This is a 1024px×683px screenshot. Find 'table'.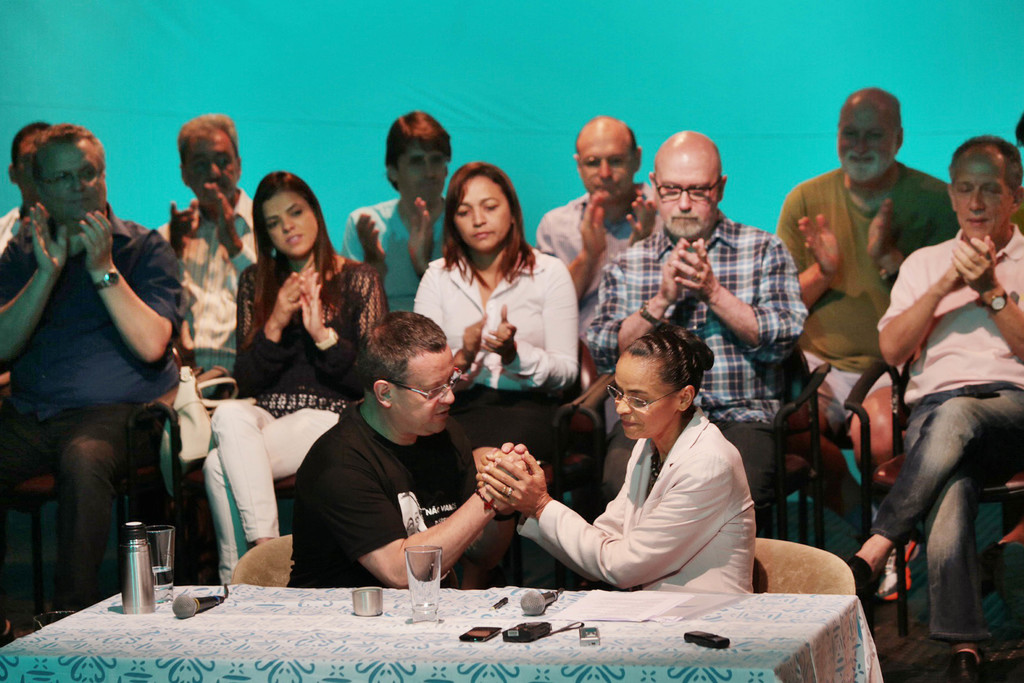
Bounding box: x1=0, y1=585, x2=886, y2=682.
